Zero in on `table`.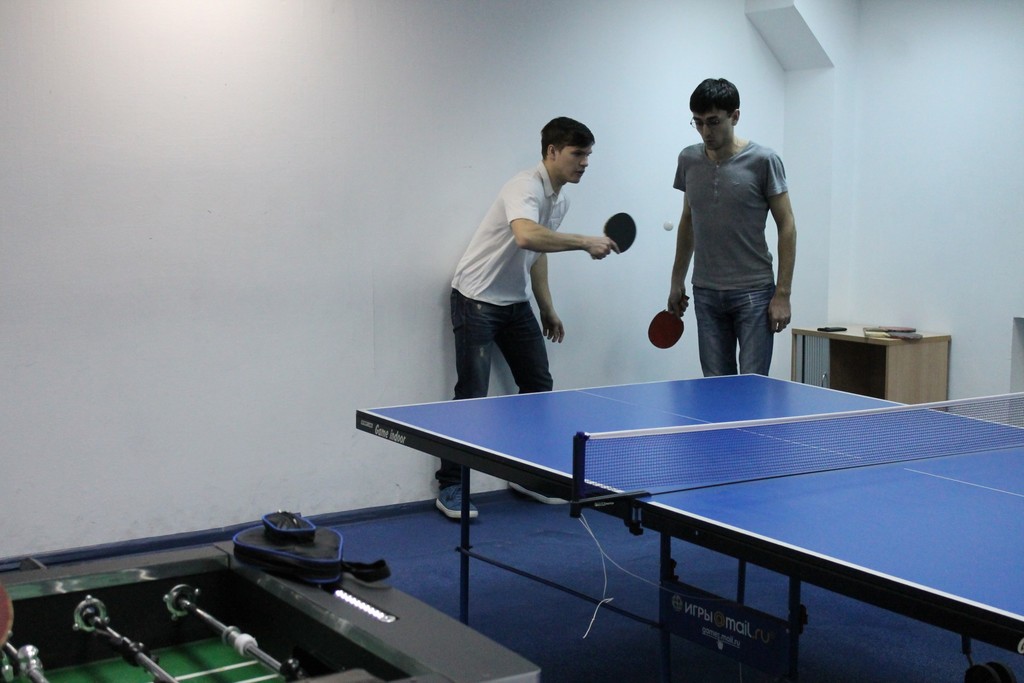
Zeroed in: rect(792, 311, 952, 416).
